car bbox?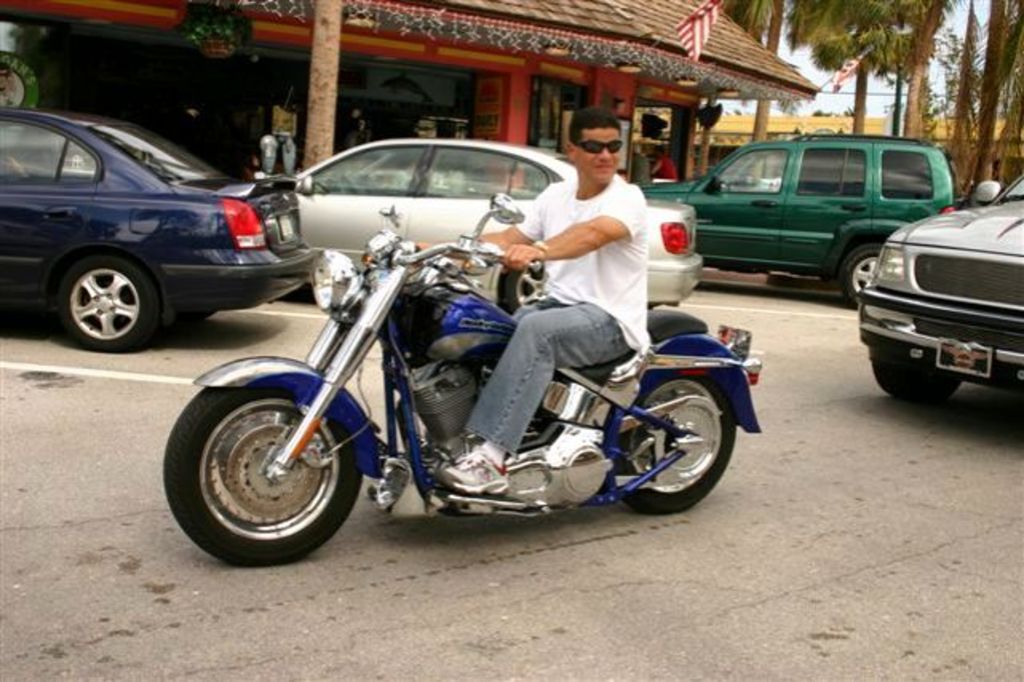
853,166,1022,420
